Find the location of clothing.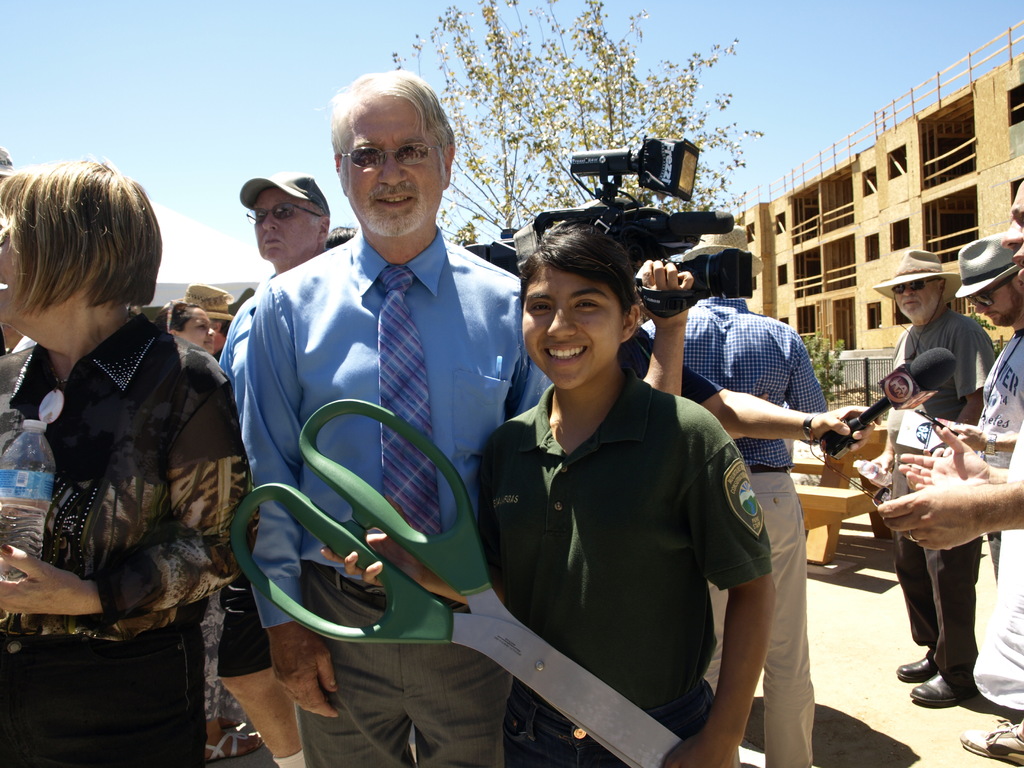
Location: bbox(893, 307, 1000, 678).
